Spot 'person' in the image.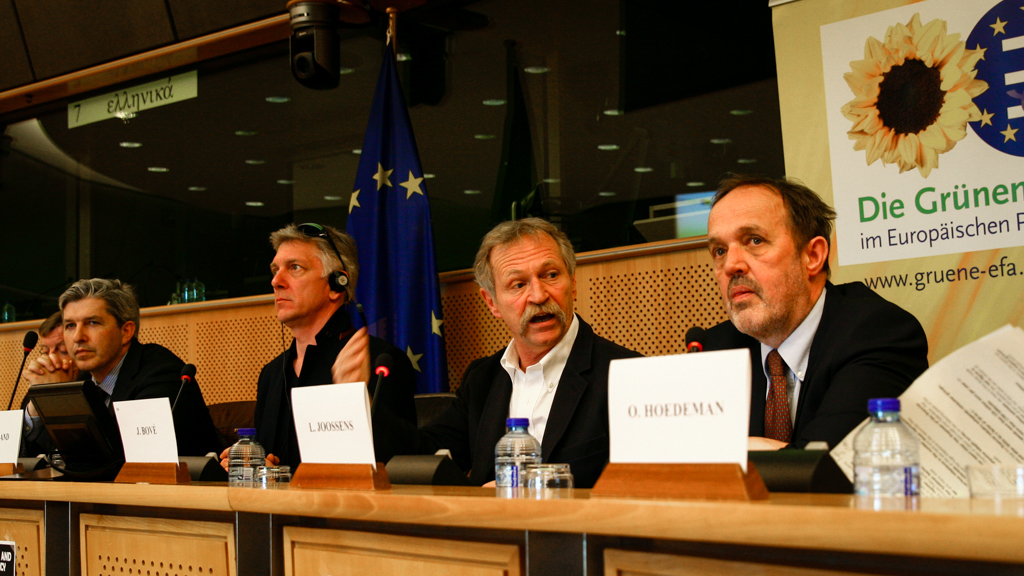
'person' found at locate(21, 278, 226, 484).
